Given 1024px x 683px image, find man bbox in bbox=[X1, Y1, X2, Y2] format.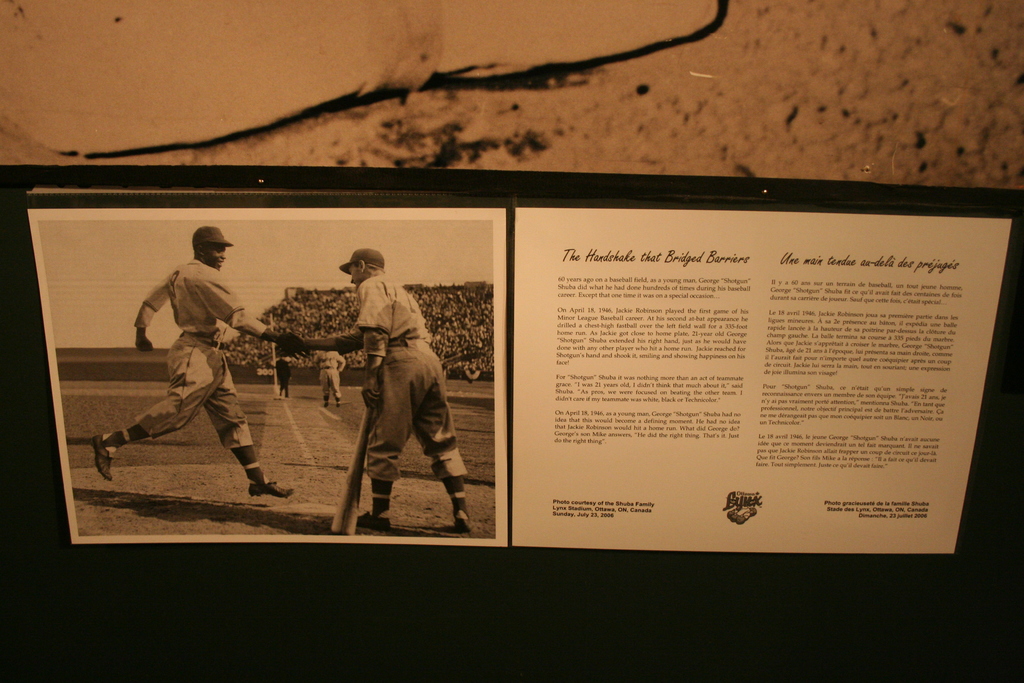
bbox=[314, 350, 343, 408].
